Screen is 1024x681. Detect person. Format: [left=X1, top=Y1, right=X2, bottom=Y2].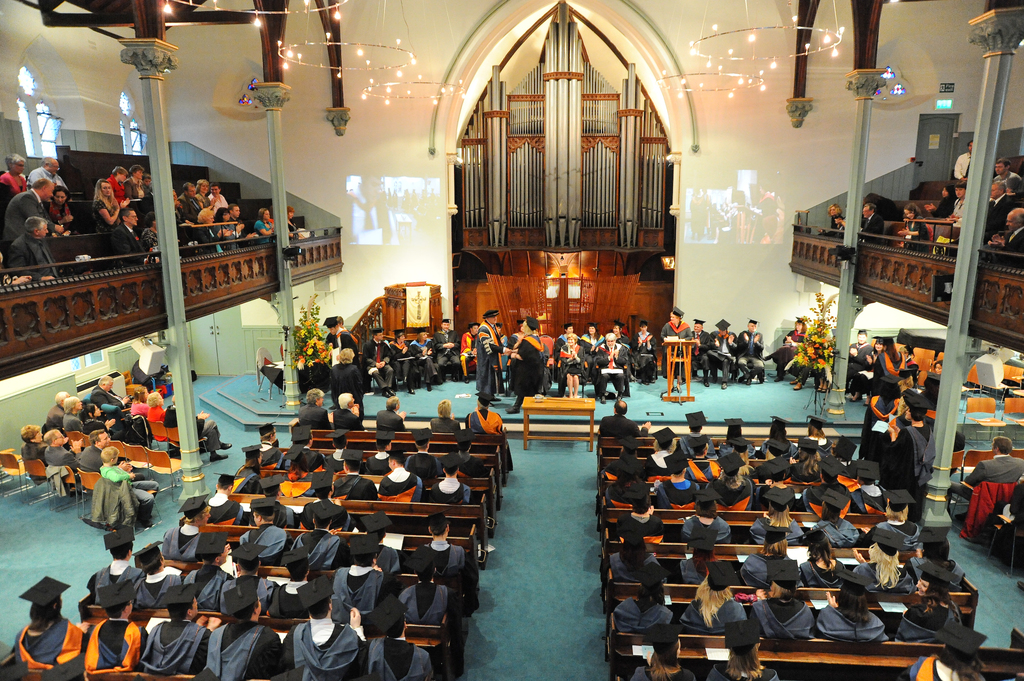
[left=109, top=166, right=141, bottom=214].
